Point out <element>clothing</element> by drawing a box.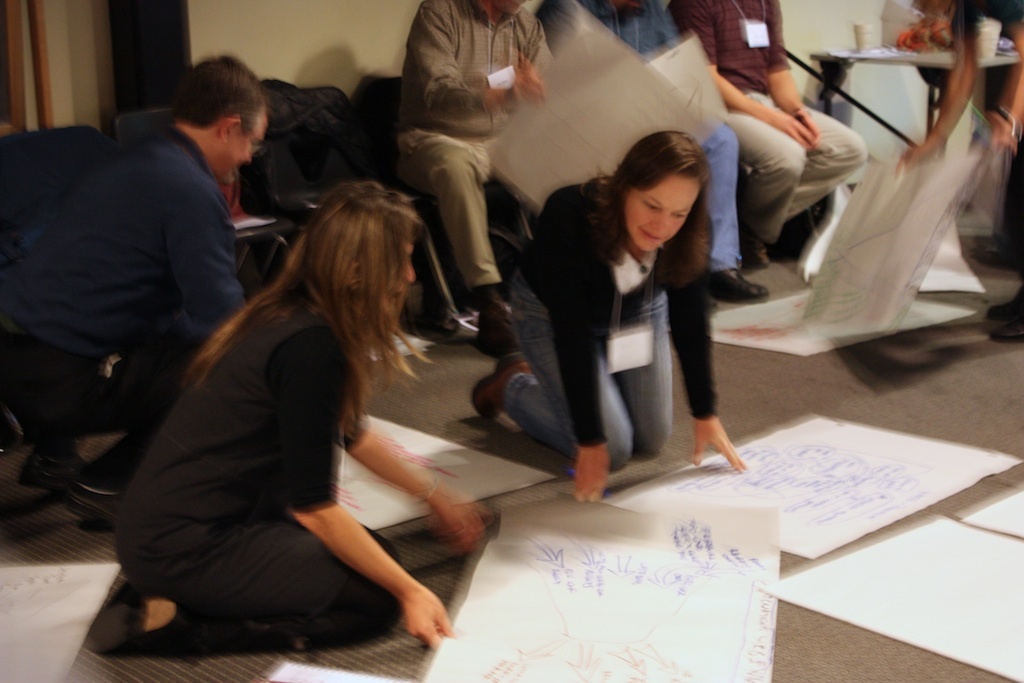
select_region(665, 0, 869, 250).
